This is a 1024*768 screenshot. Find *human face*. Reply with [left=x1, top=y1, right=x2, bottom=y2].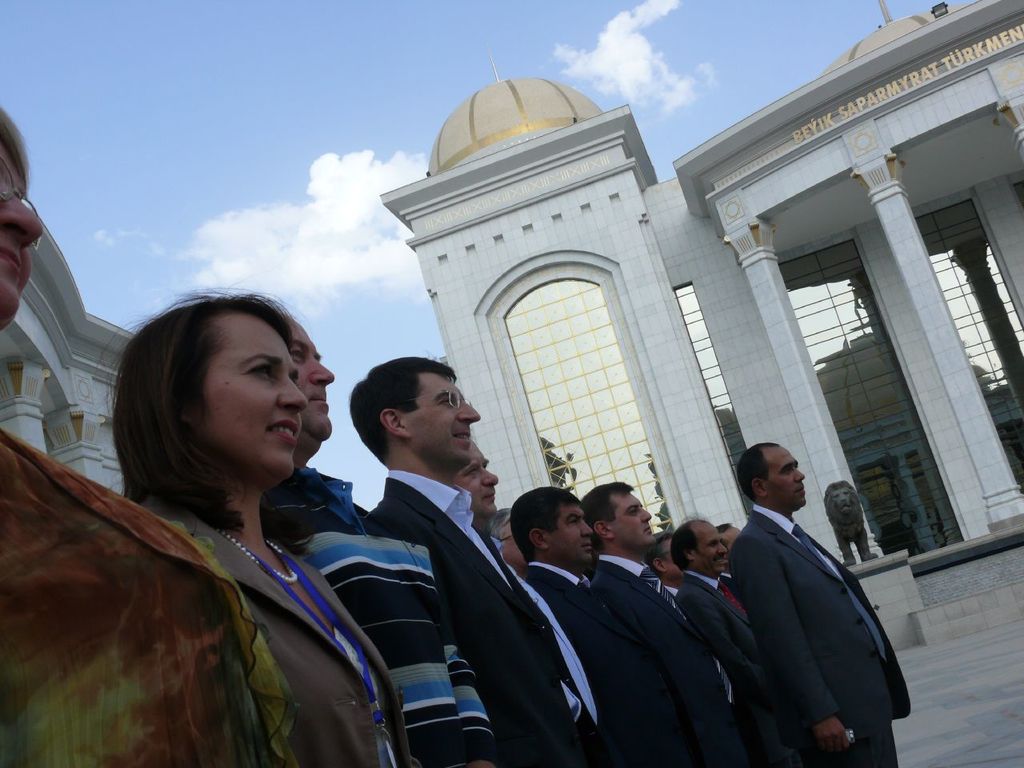
[left=196, top=314, right=310, bottom=484].
